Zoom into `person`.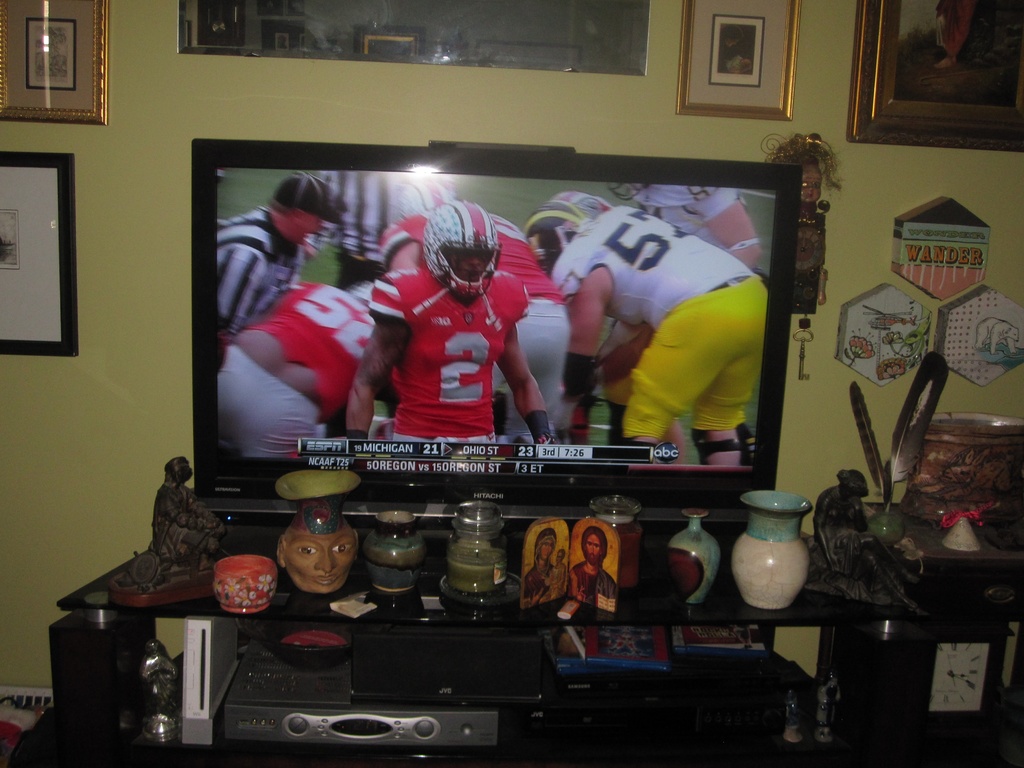
Zoom target: l=154, t=456, r=228, b=566.
